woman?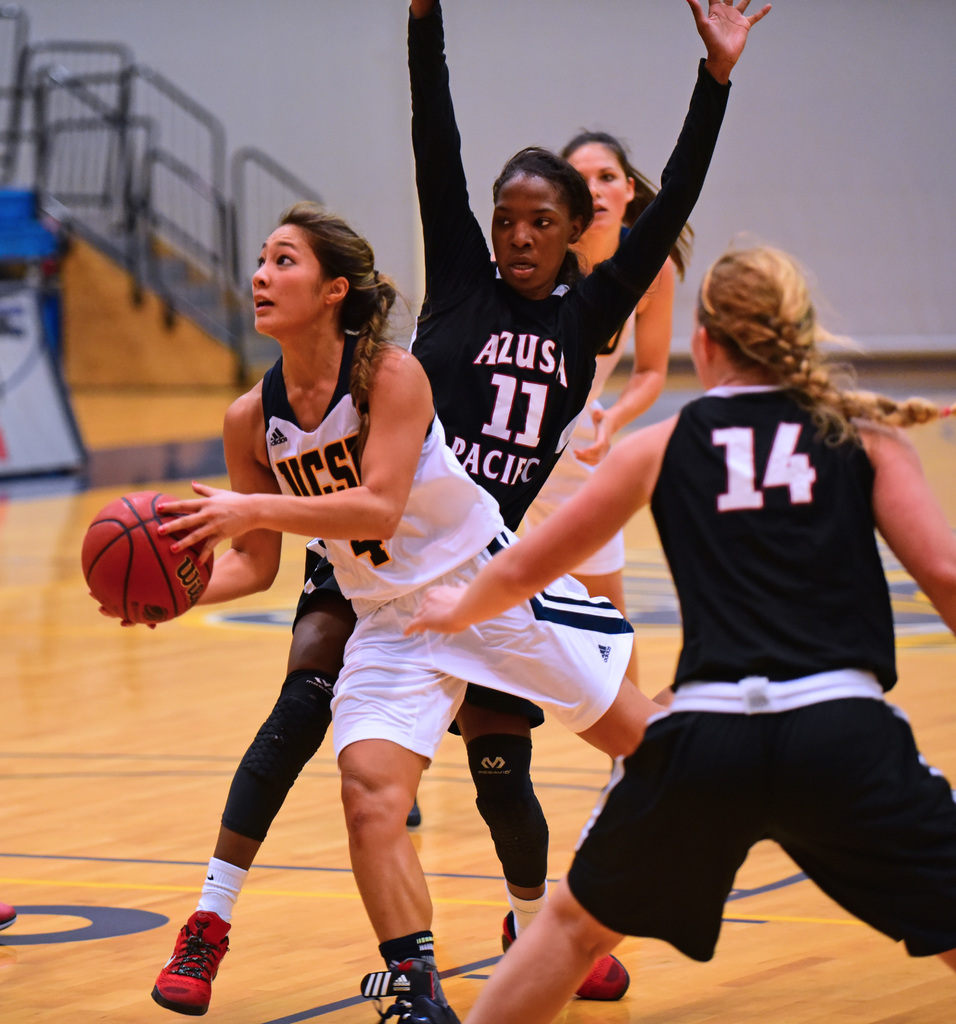
[150, 0, 768, 1023]
